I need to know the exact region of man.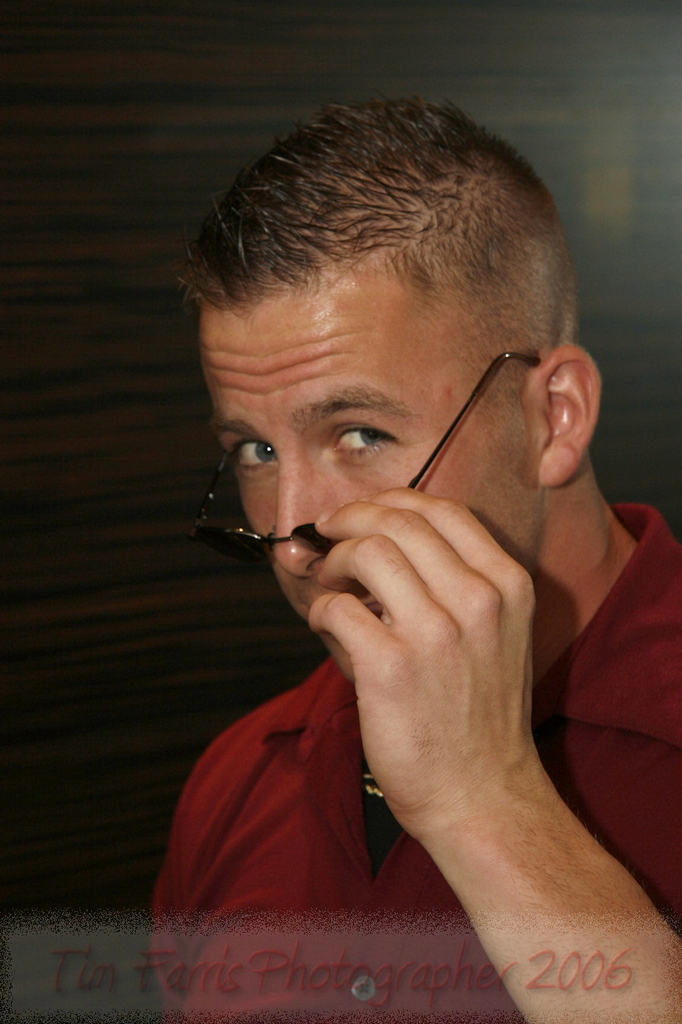
Region: 115 135 681 979.
